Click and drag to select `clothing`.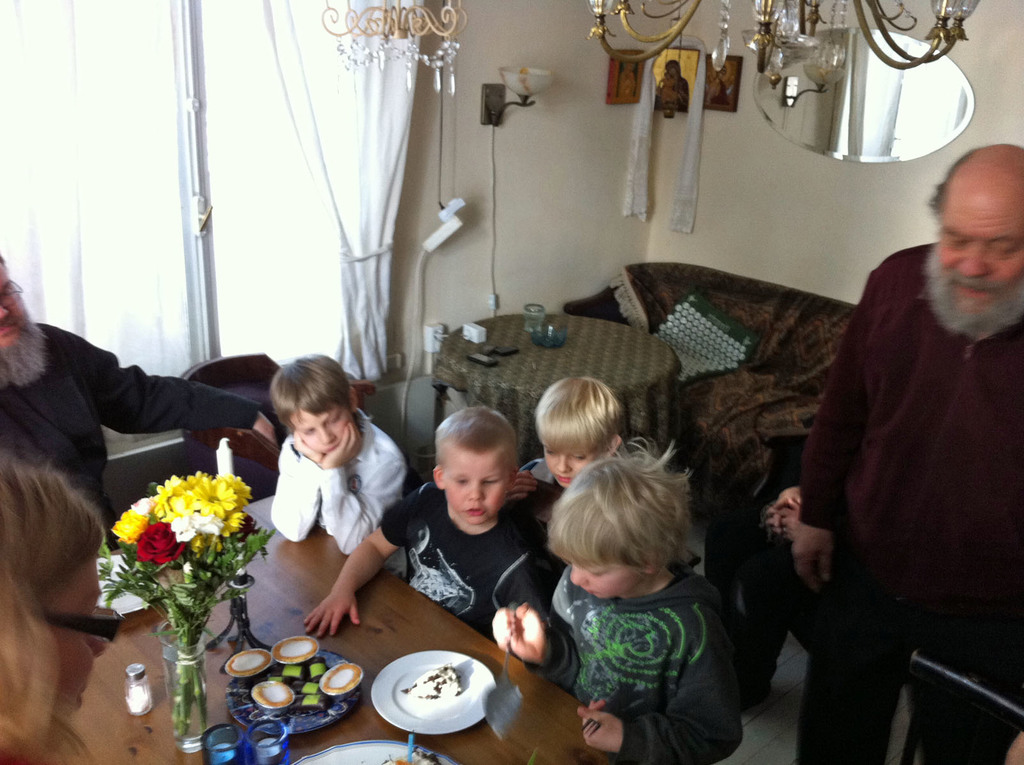
Selection: <box>0,317,260,559</box>.
